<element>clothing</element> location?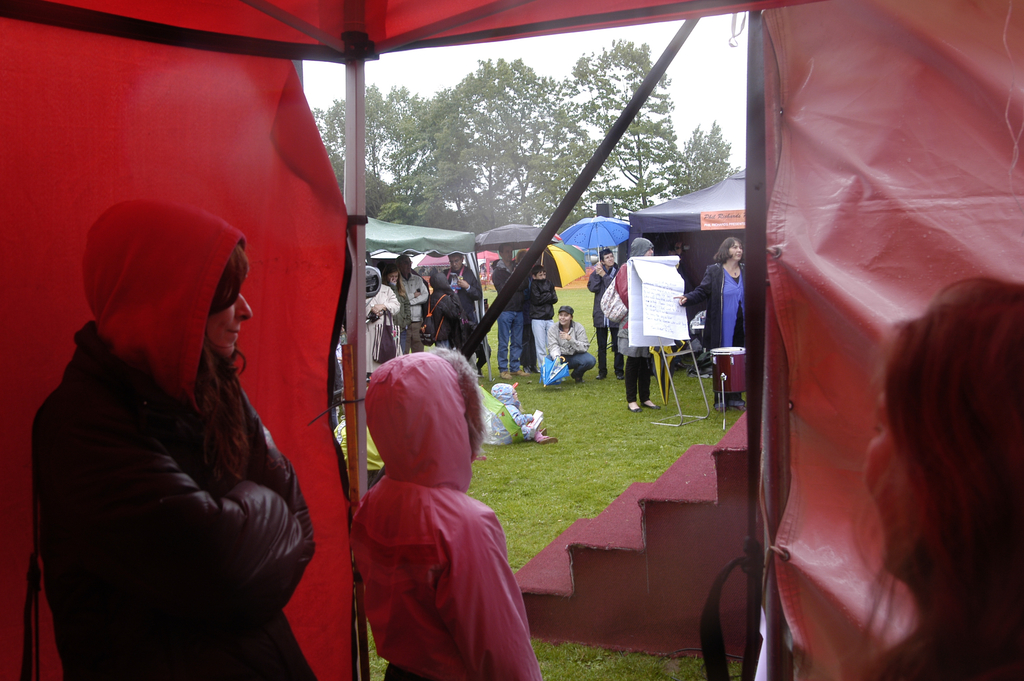
bbox=[443, 264, 483, 305]
